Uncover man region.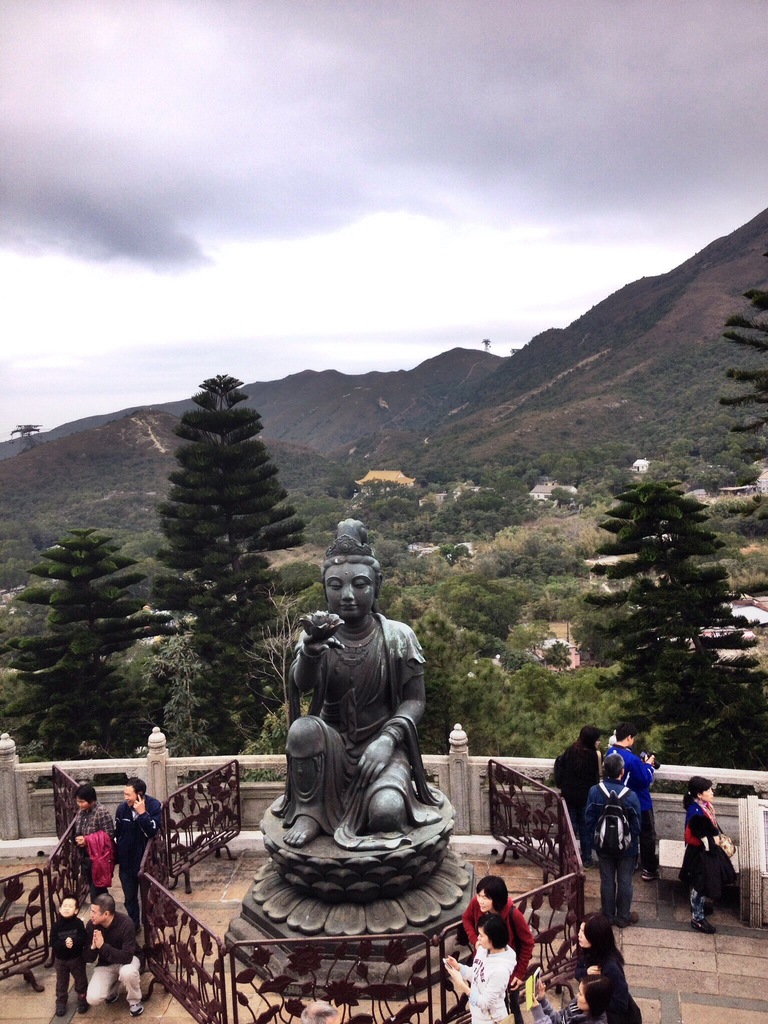
Uncovered: 72/790/113/886.
